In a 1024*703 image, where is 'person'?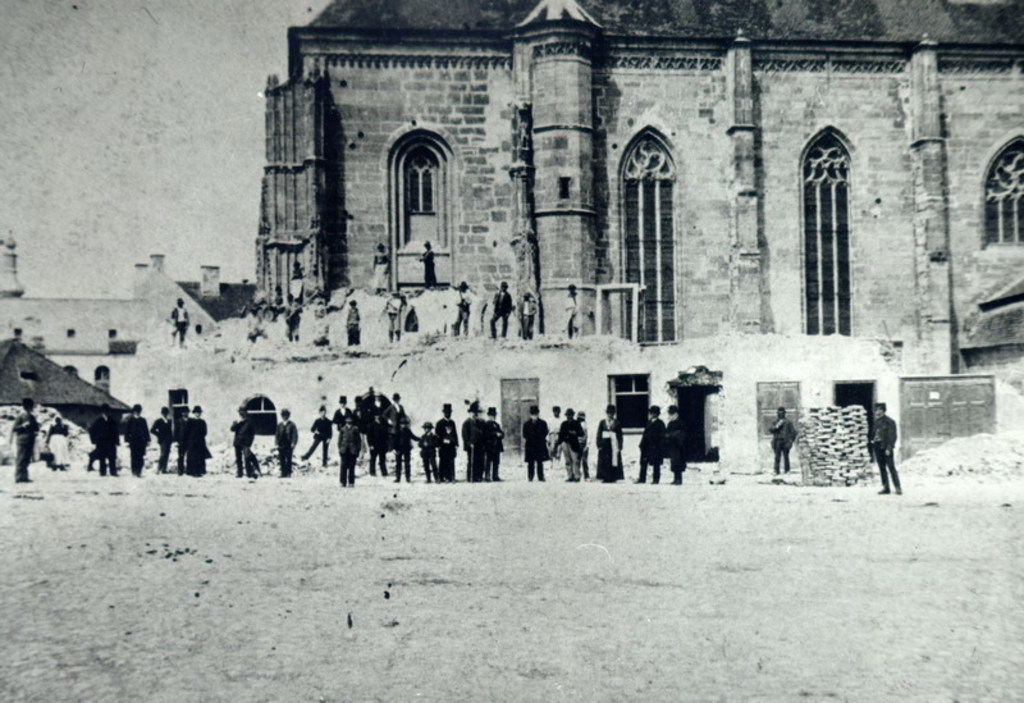
left=170, top=300, right=184, bottom=346.
